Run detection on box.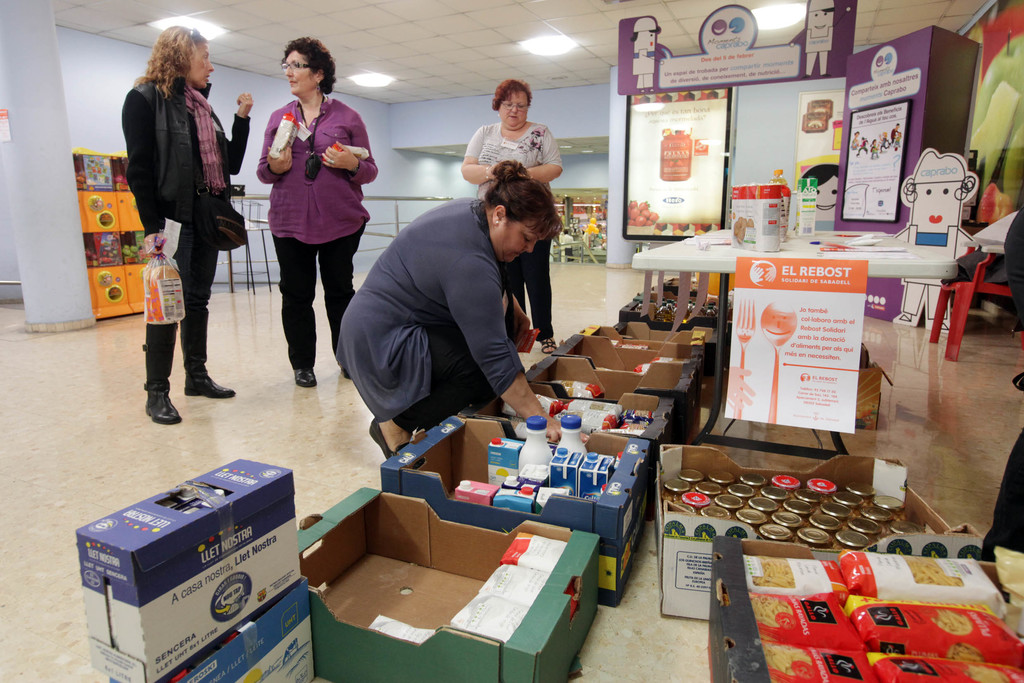
Result: locate(551, 309, 710, 408).
